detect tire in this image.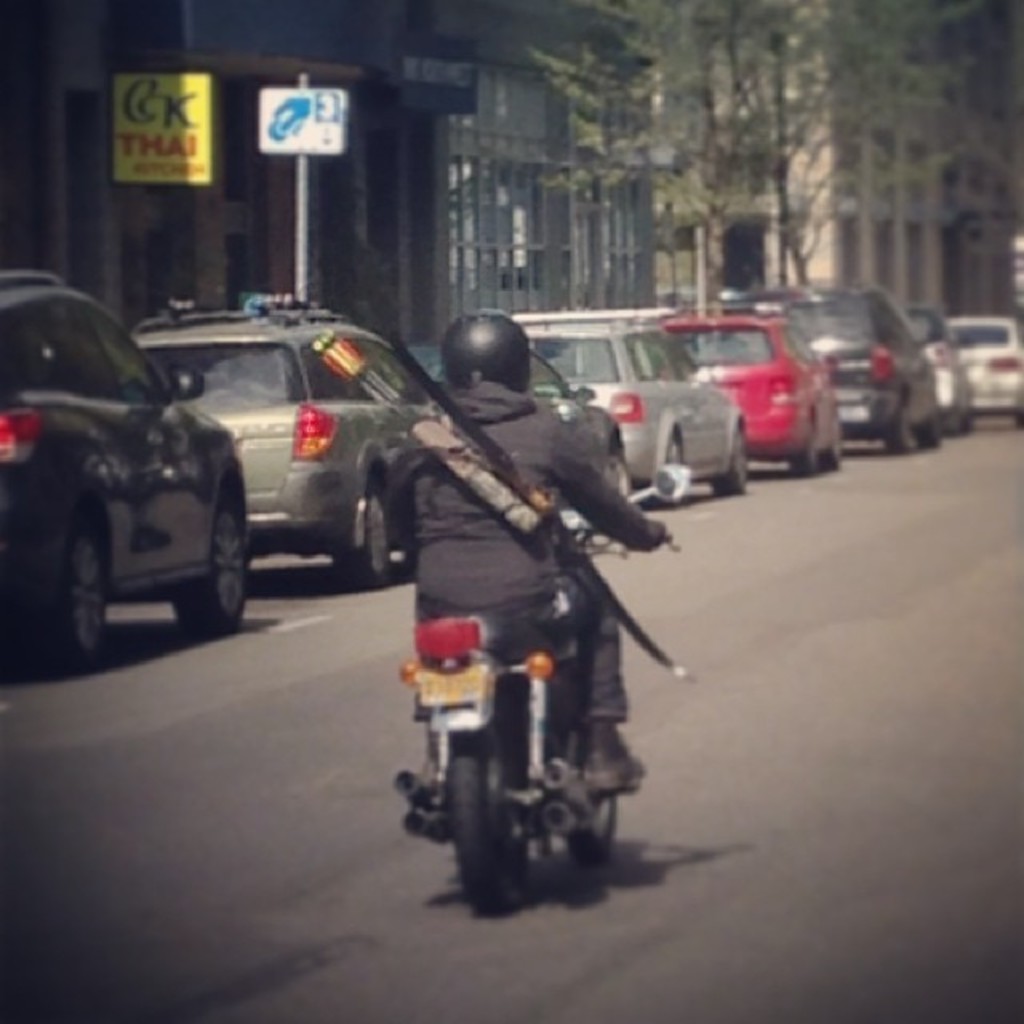
Detection: l=882, t=394, r=915, b=450.
